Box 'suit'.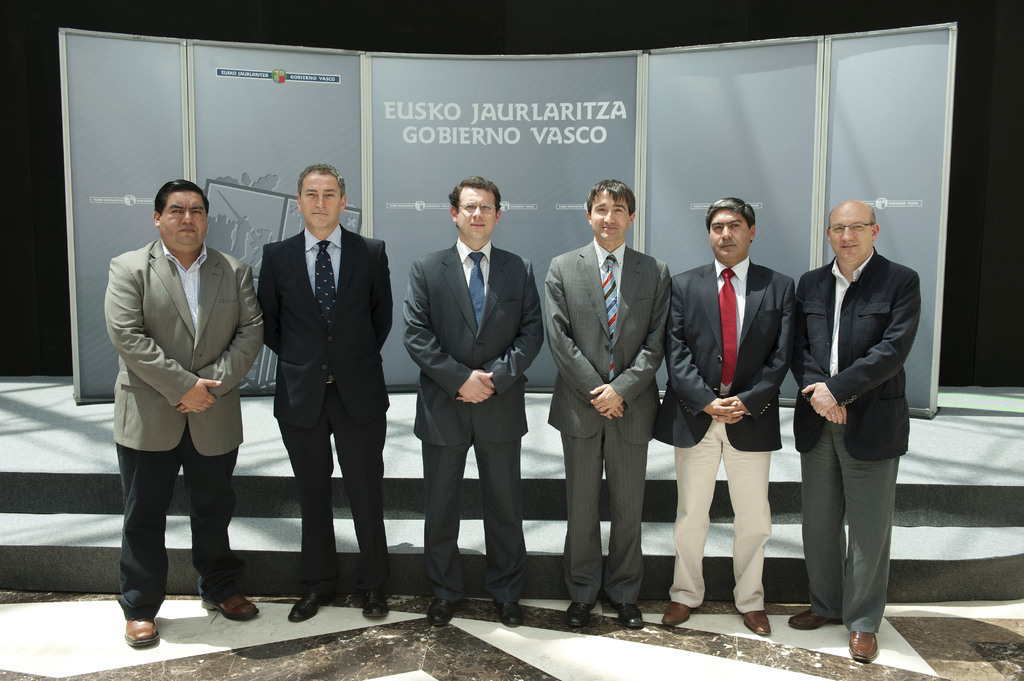
<bbox>655, 260, 797, 453</bbox>.
